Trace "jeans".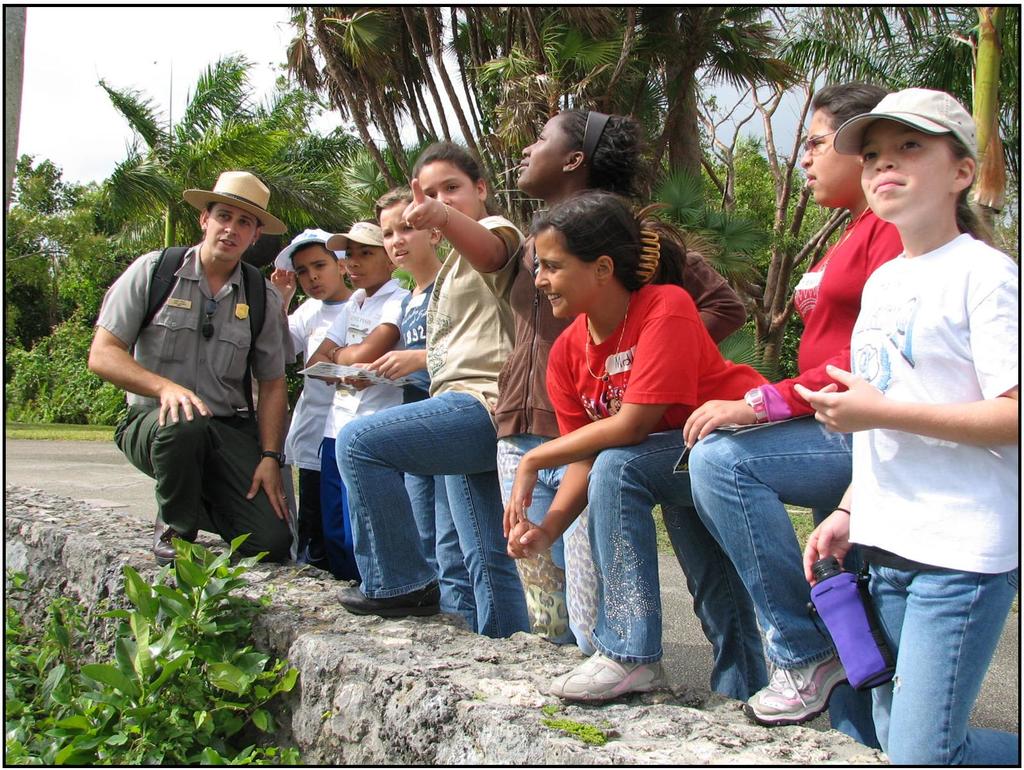
Traced to 689,419,872,750.
